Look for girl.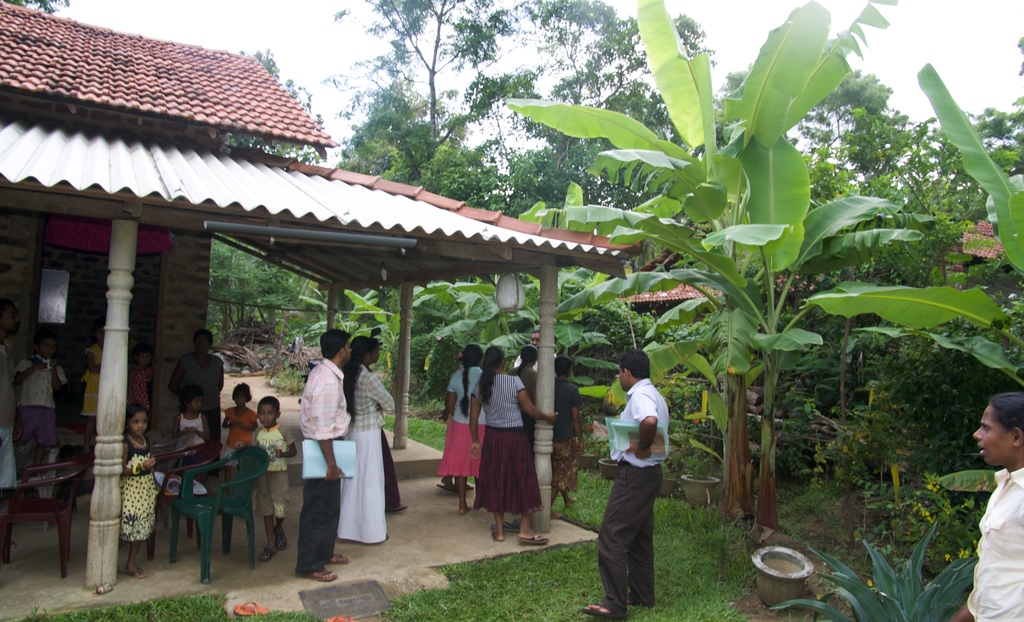
Found: 127/341/151/402.
